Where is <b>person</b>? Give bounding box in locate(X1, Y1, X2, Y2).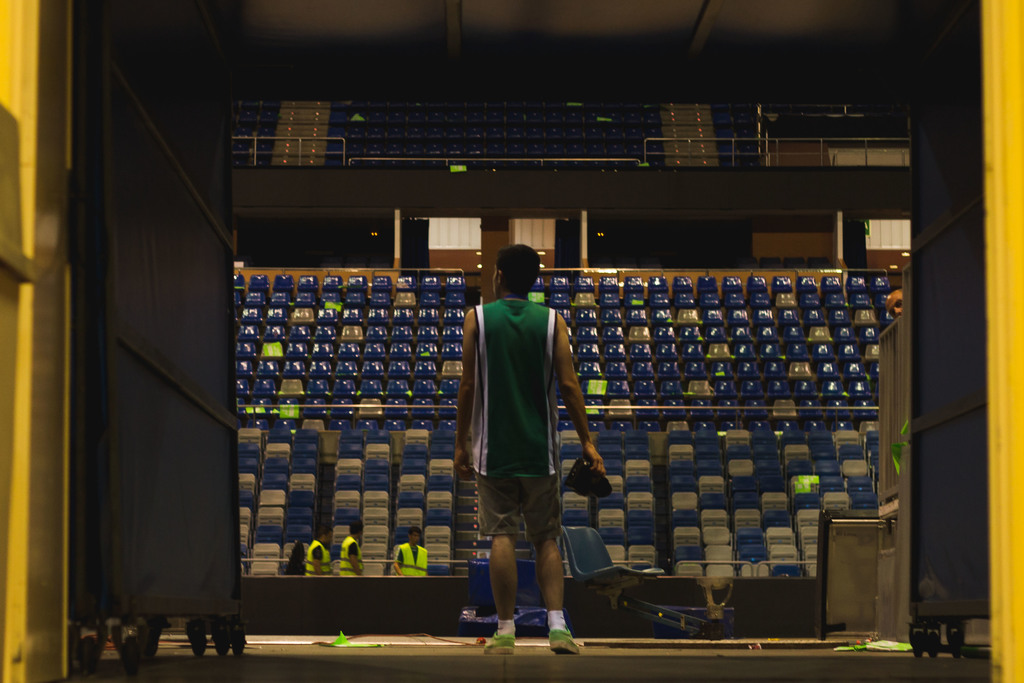
locate(339, 519, 364, 578).
